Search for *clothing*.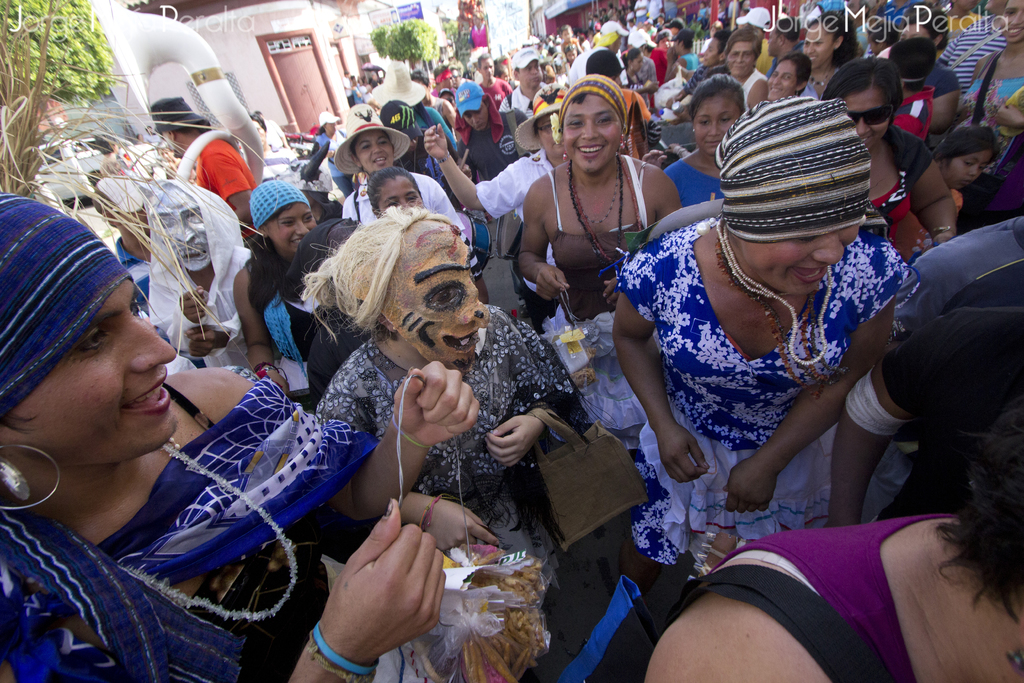
Found at <box>624,213,911,564</box>.
